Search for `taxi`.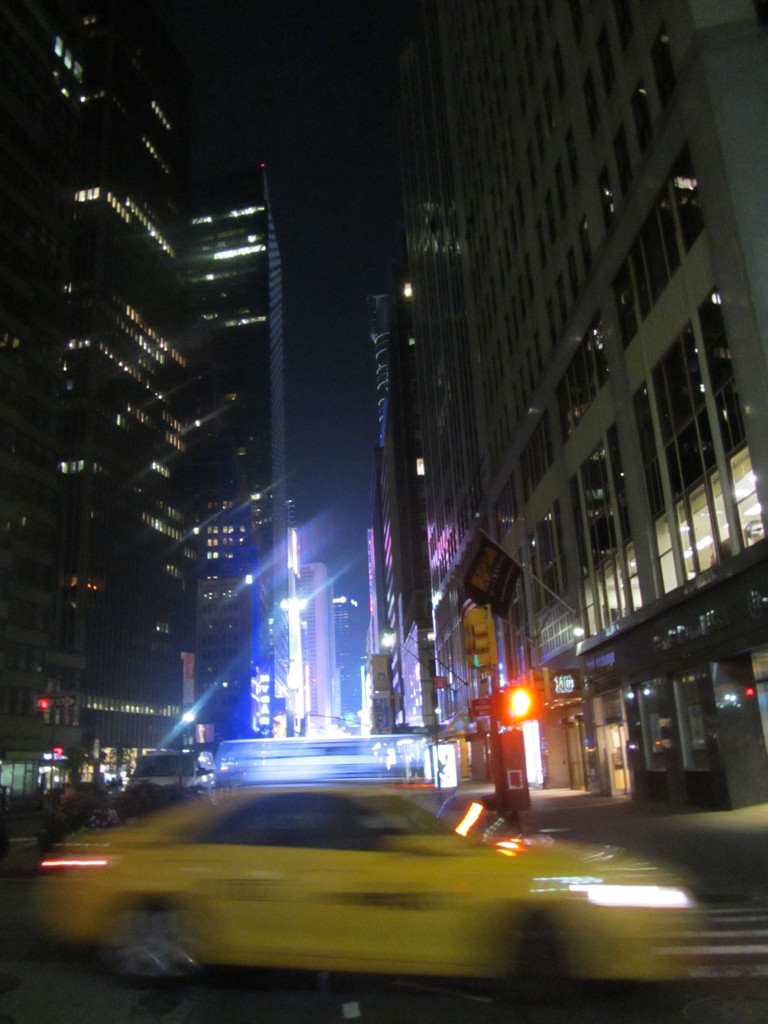
Found at pyautogui.locateOnScreen(26, 735, 698, 1015).
